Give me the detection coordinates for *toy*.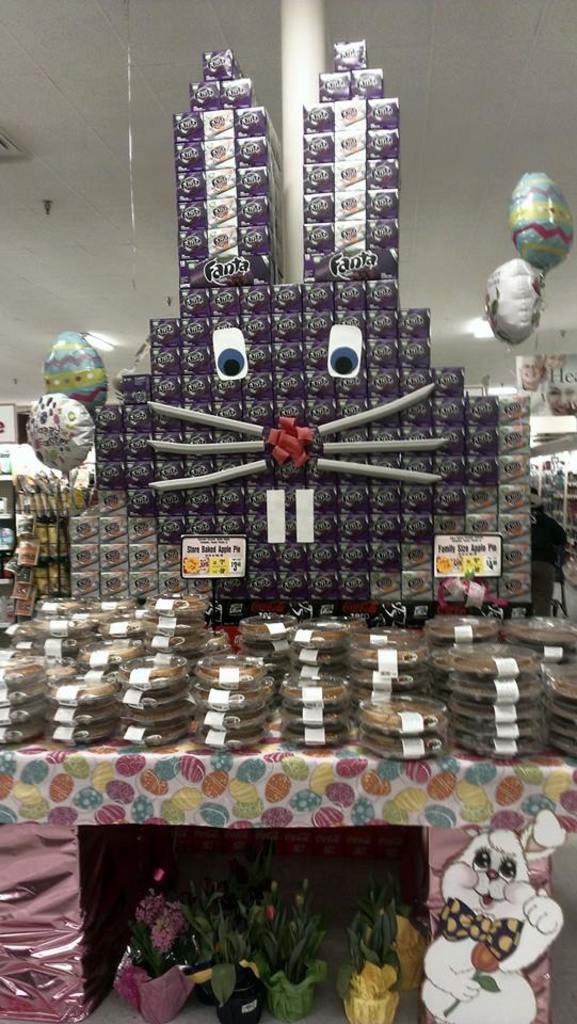
(193, 855, 346, 1019).
